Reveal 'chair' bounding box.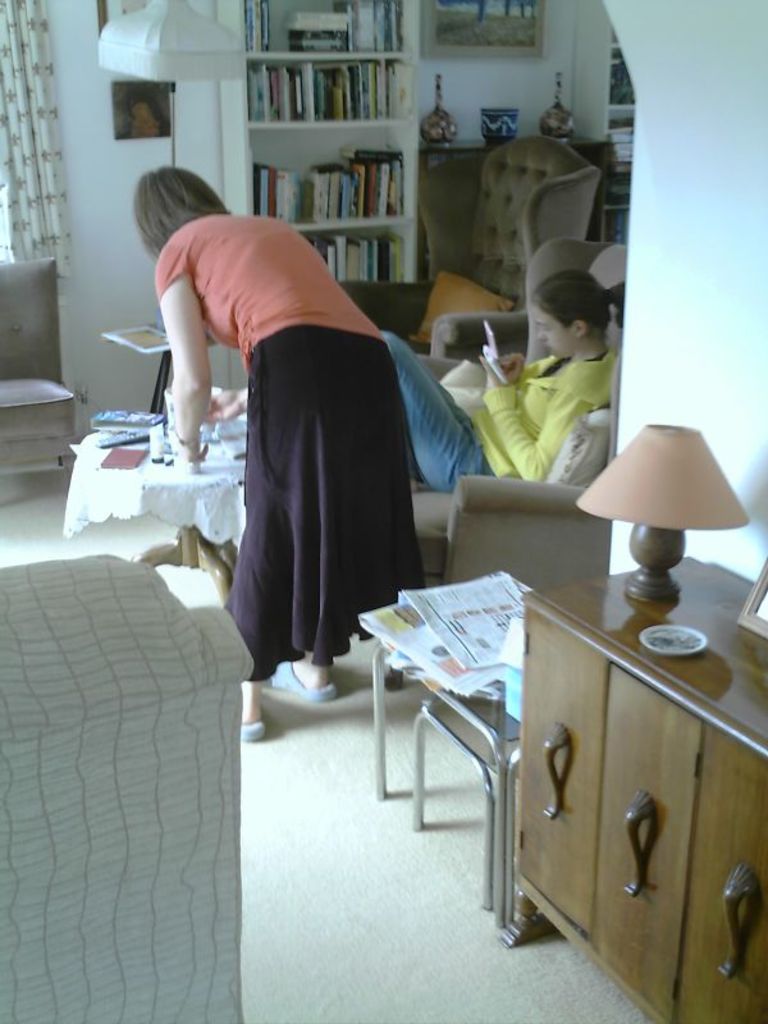
Revealed: [x1=412, y1=236, x2=632, y2=591].
